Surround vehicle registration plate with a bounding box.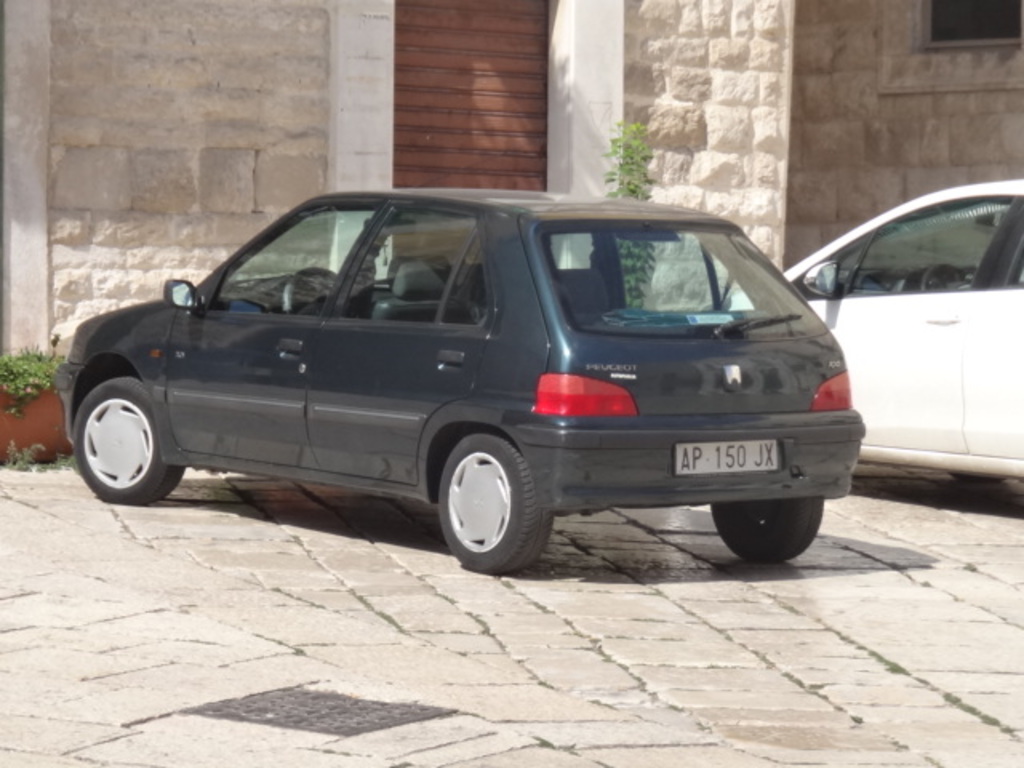
[670, 438, 782, 478].
